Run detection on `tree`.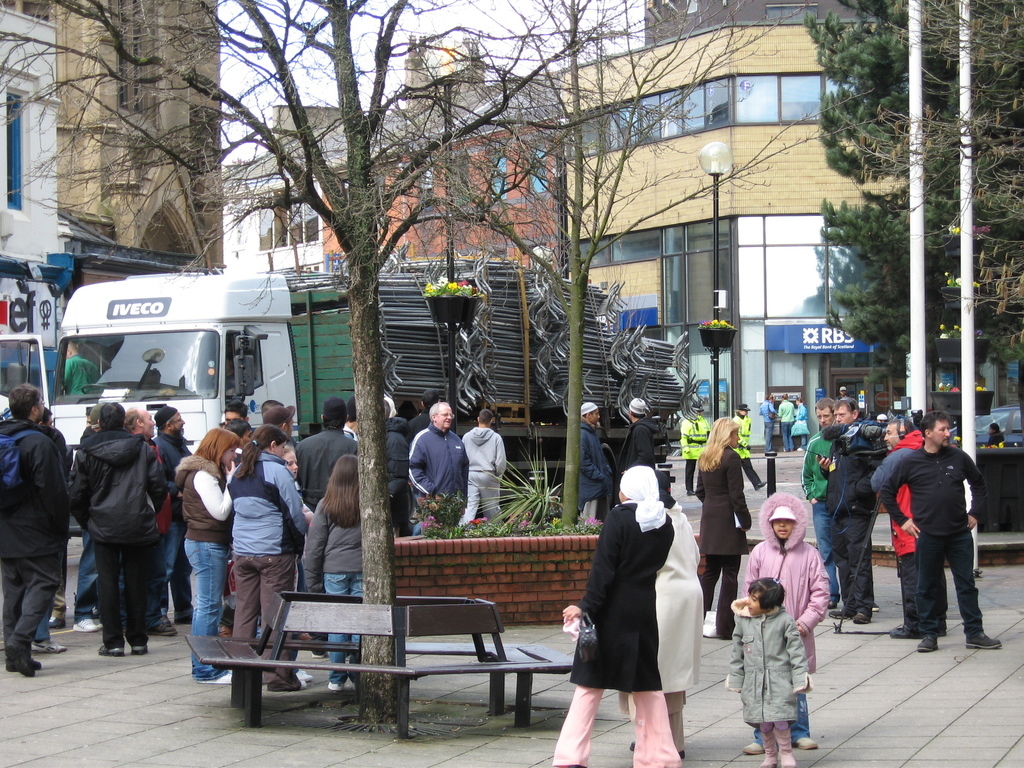
Result: bbox=(0, 0, 657, 726).
